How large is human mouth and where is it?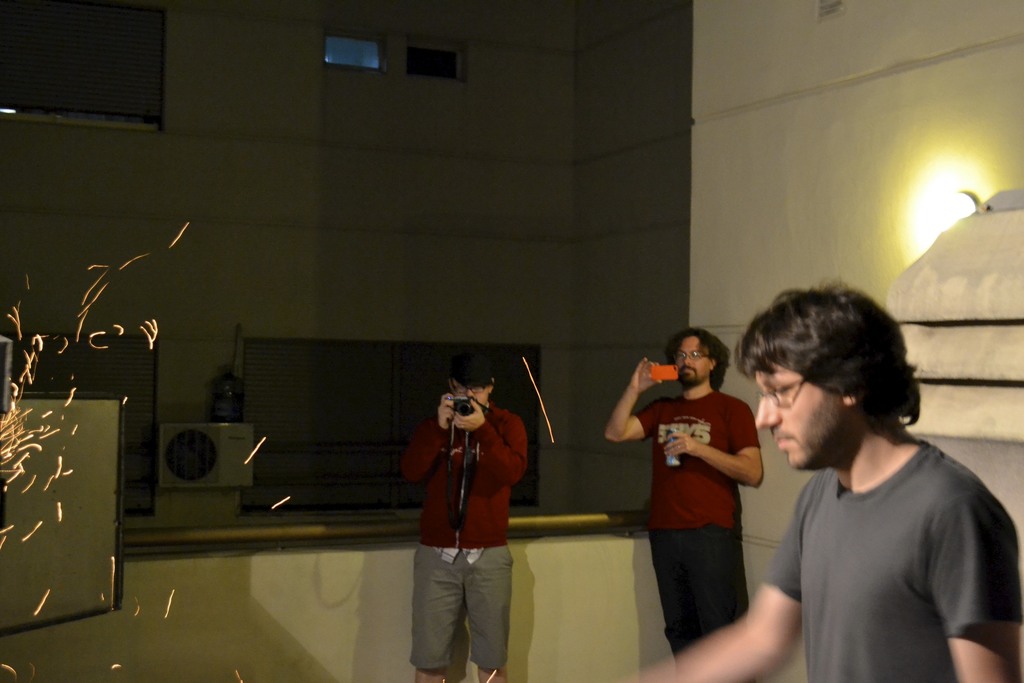
Bounding box: bbox(678, 366, 691, 375).
